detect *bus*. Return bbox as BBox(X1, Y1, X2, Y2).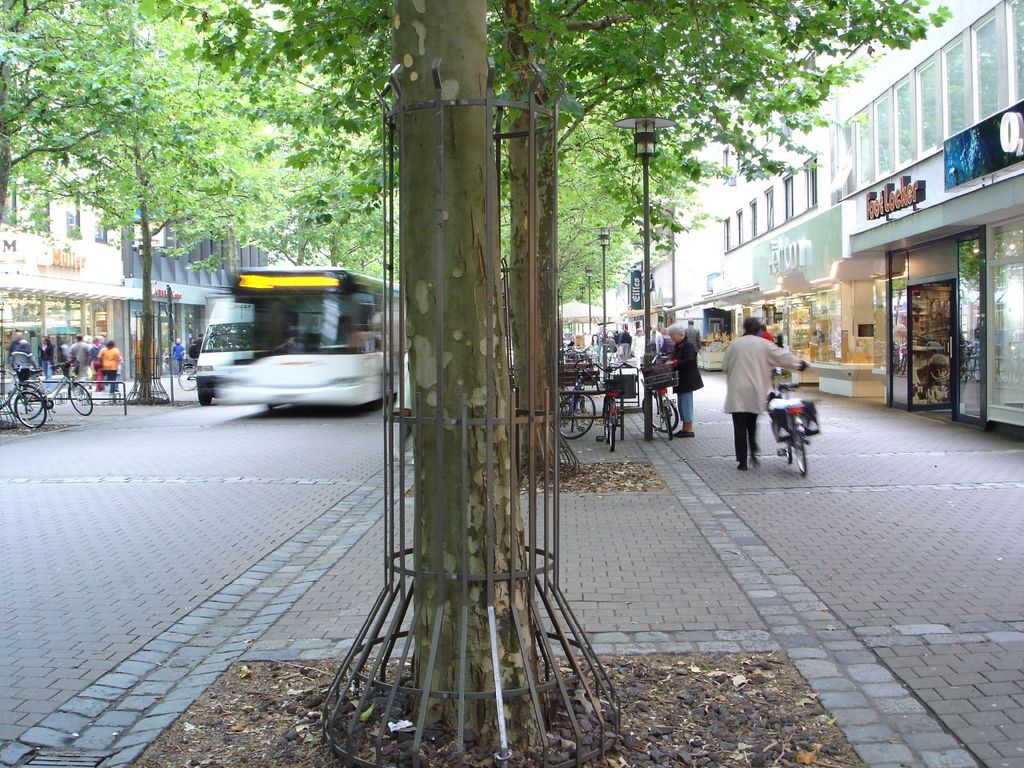
BBox(215, 259, 407, 426).
